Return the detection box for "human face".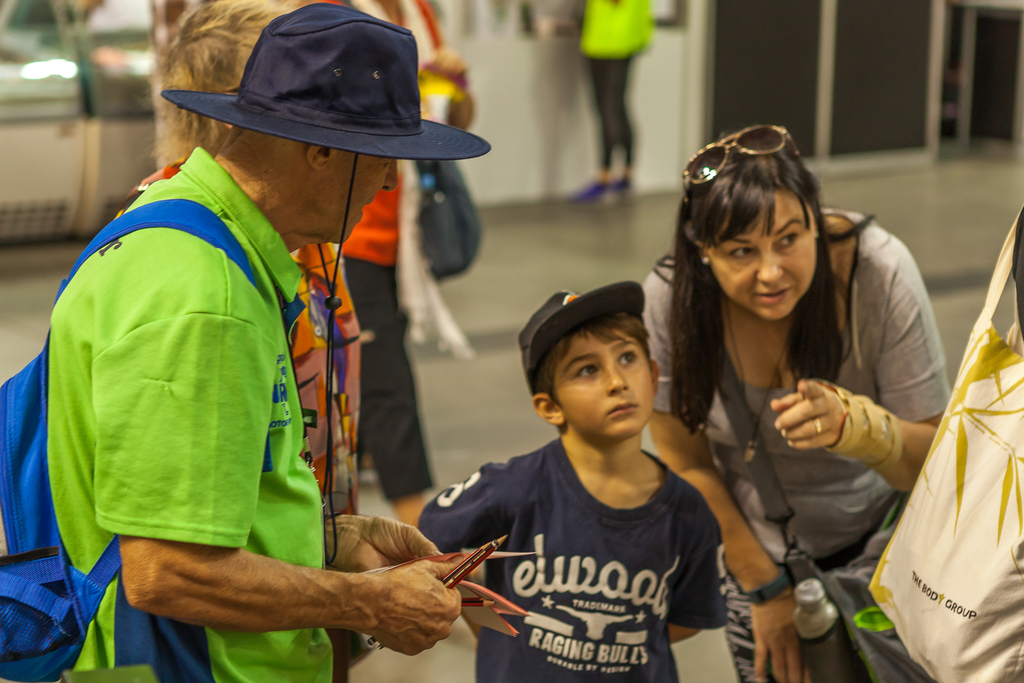
<box>555,331,653,437</box>.
